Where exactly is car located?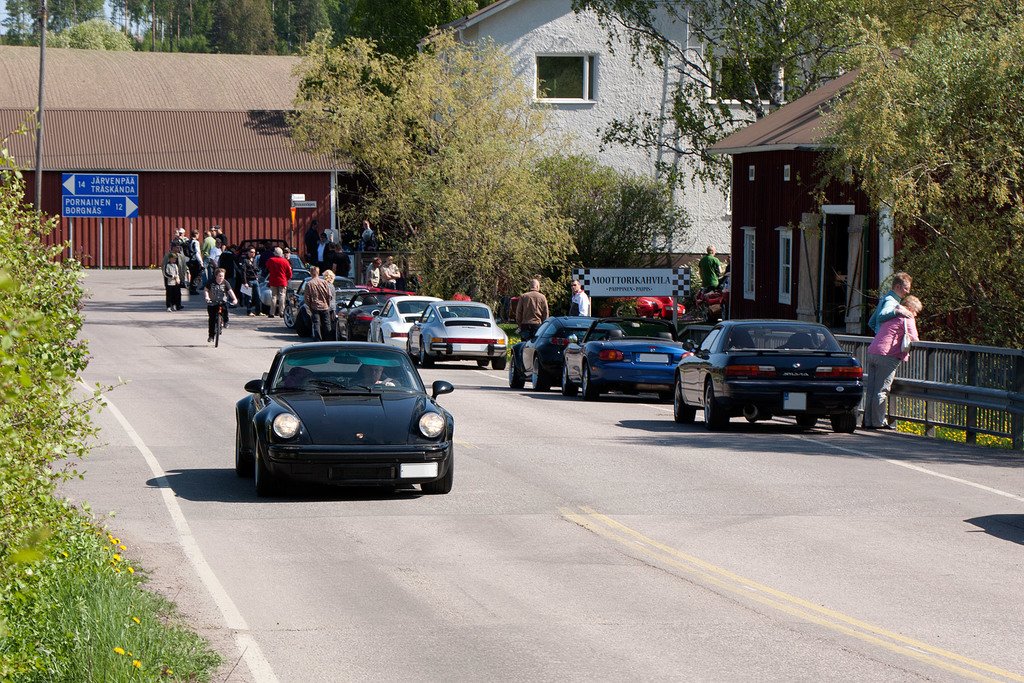
Its bounding box is [673, 320, 875, 433].
